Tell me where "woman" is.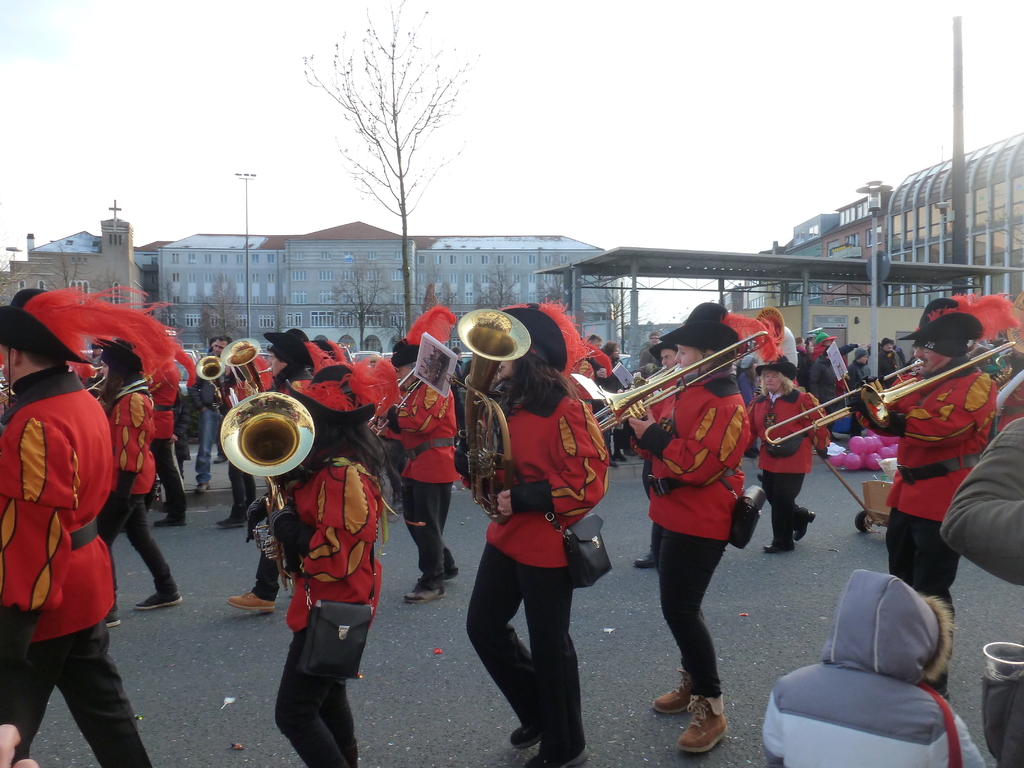
"woman" is at [271, 340, 403, 767].
